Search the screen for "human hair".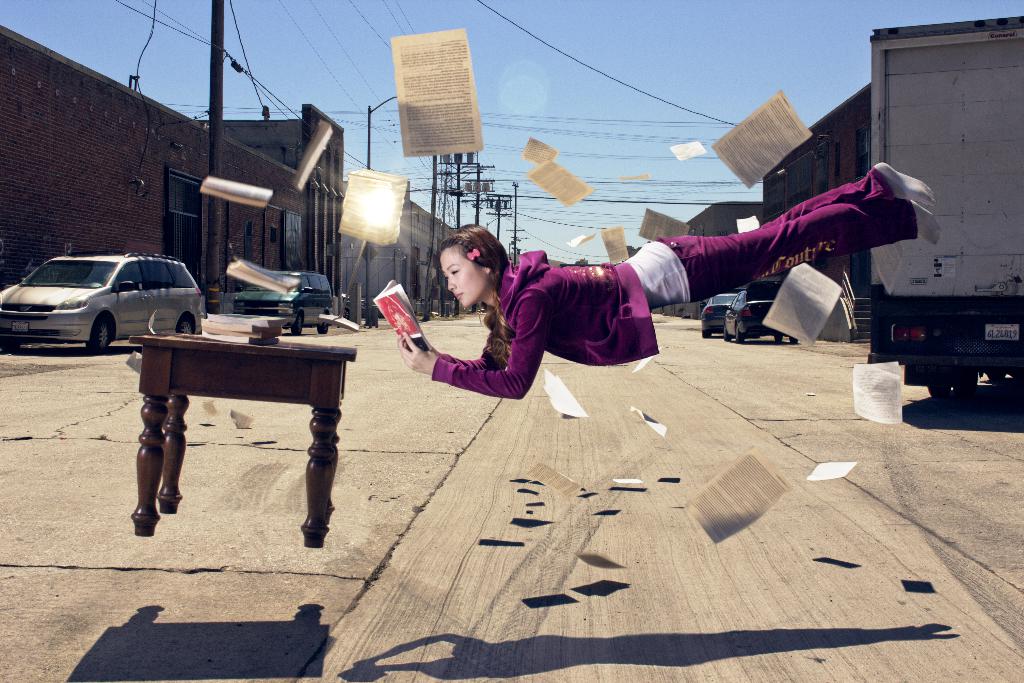
Found at 440, 224, 511, 370.
